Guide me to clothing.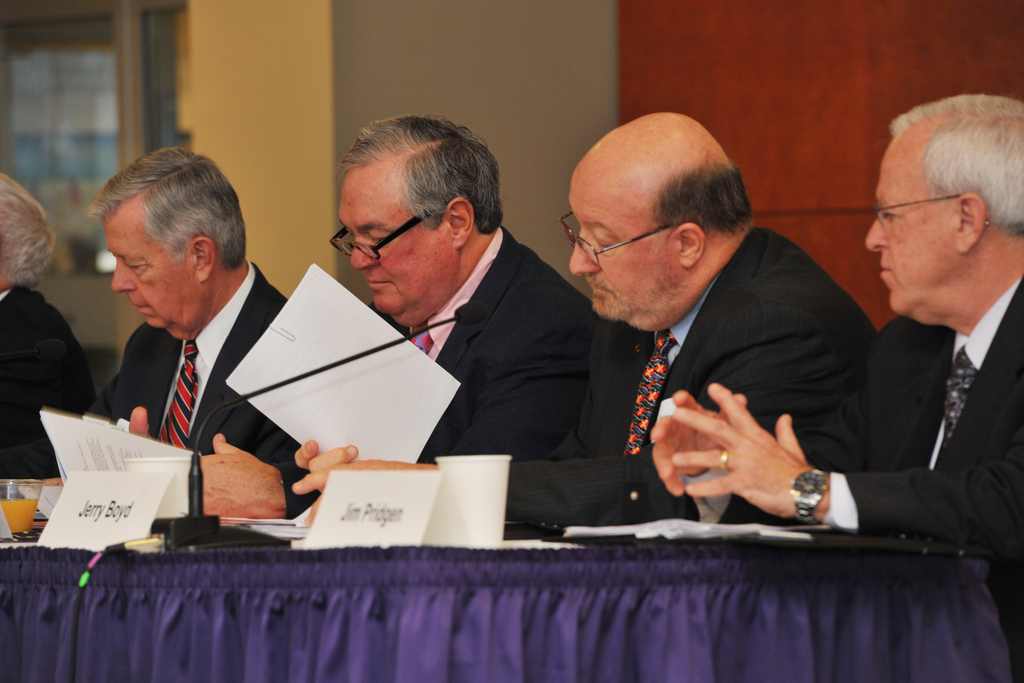
Guidance: select_region(0, 286, 97, 482).
